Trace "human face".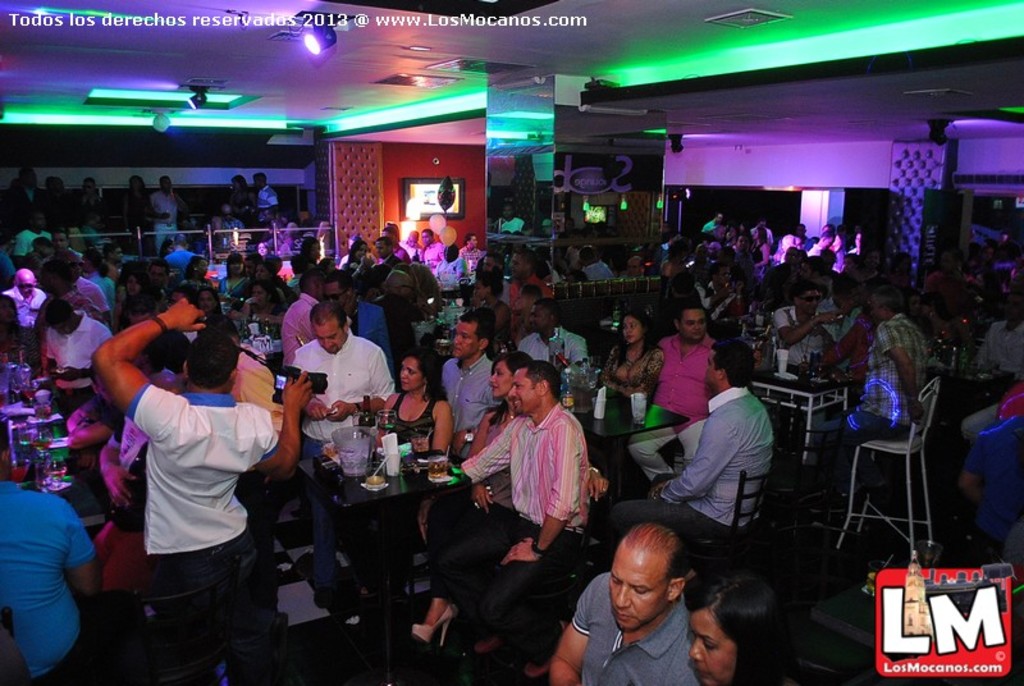
Traced to Rect(221, 211, 230, 219).
